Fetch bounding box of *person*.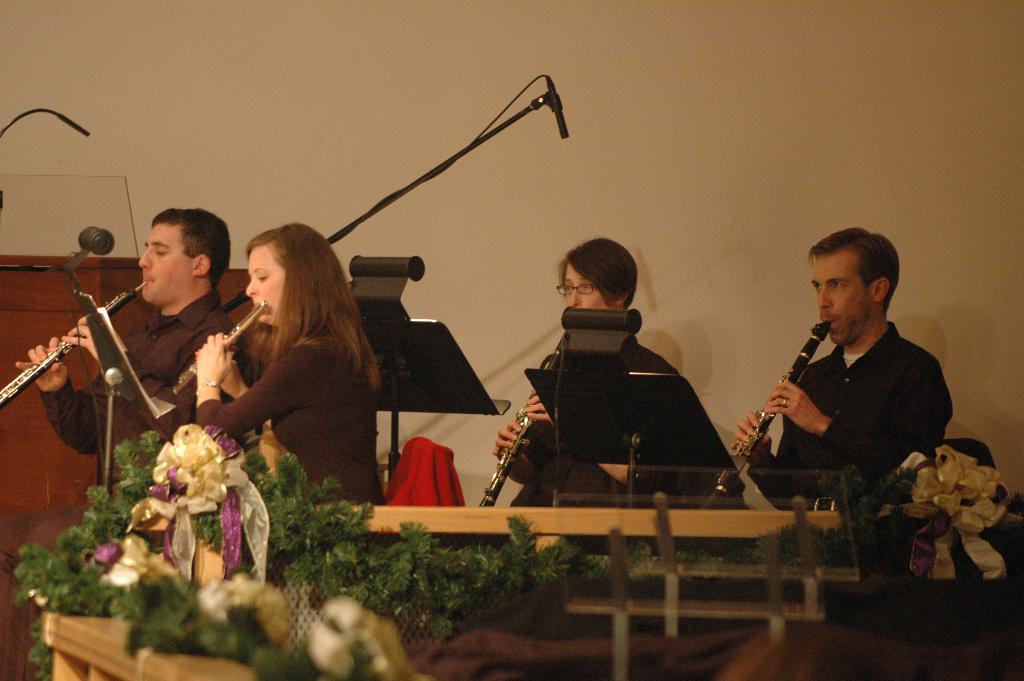
Bbox: (left=488, top=237, right=728, bottom=513).
